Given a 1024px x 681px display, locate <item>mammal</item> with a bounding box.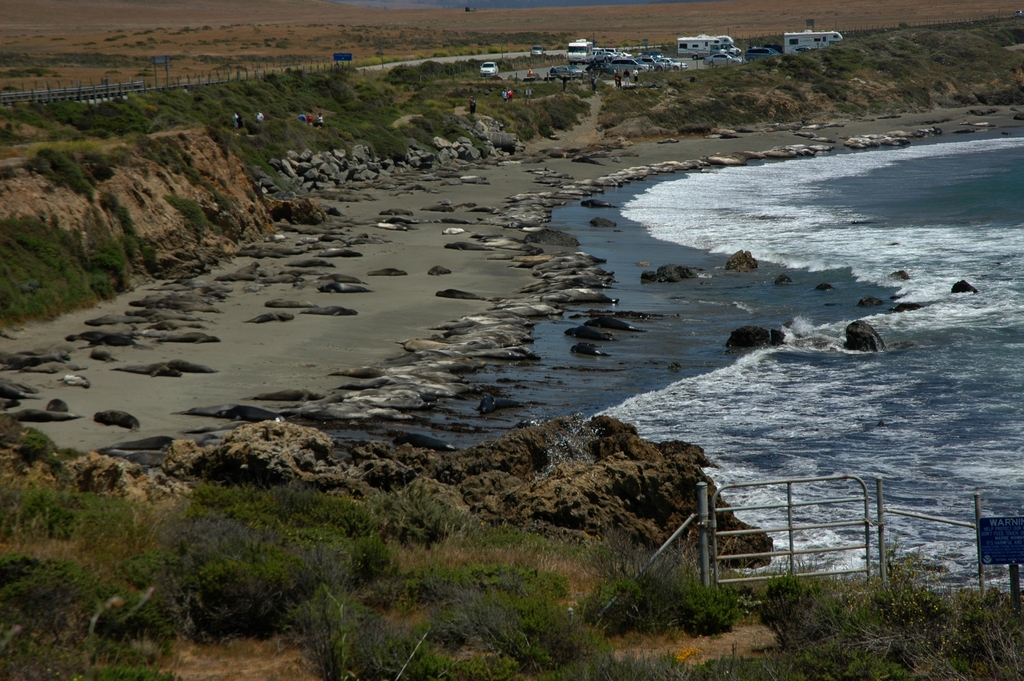
Located: 255, 110, 265, 122.
